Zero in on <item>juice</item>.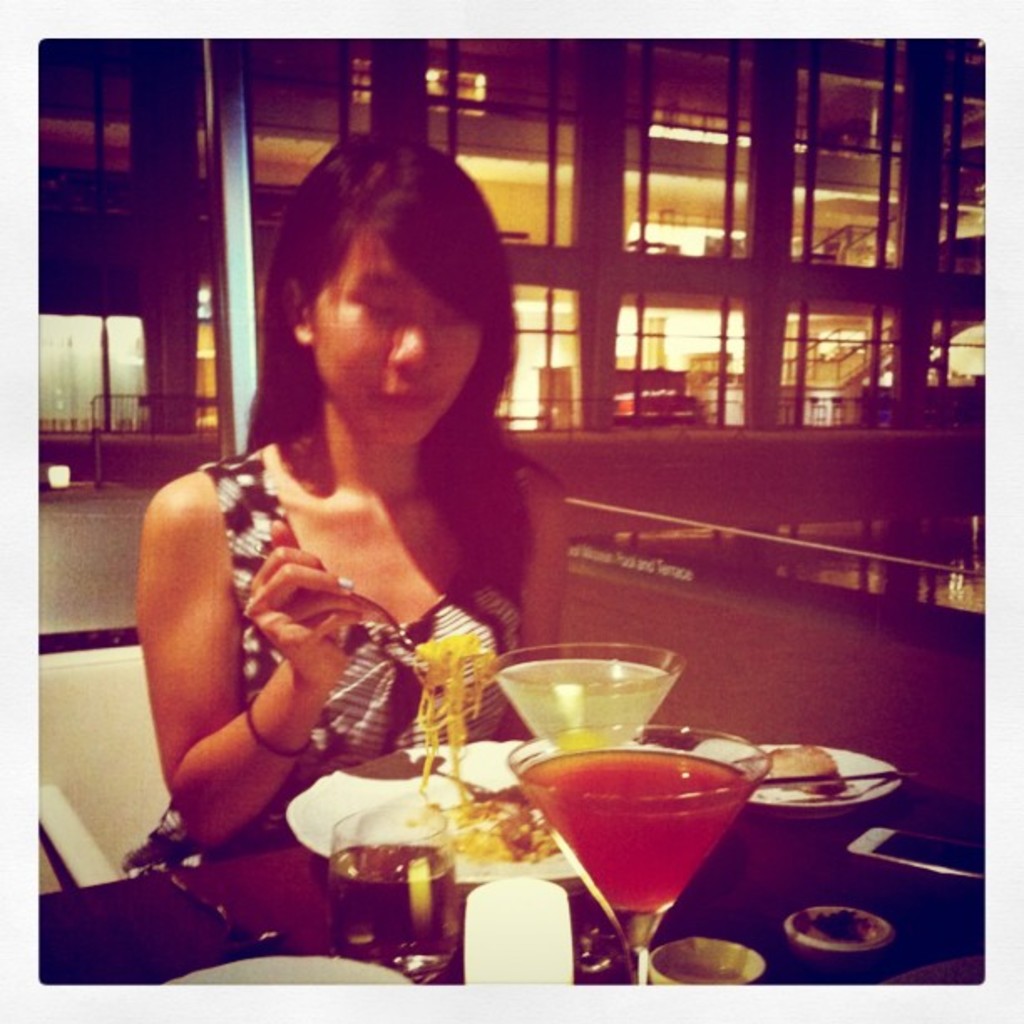
Zeroed in: (x1=492, y1=661, x2=668, y2=751).
